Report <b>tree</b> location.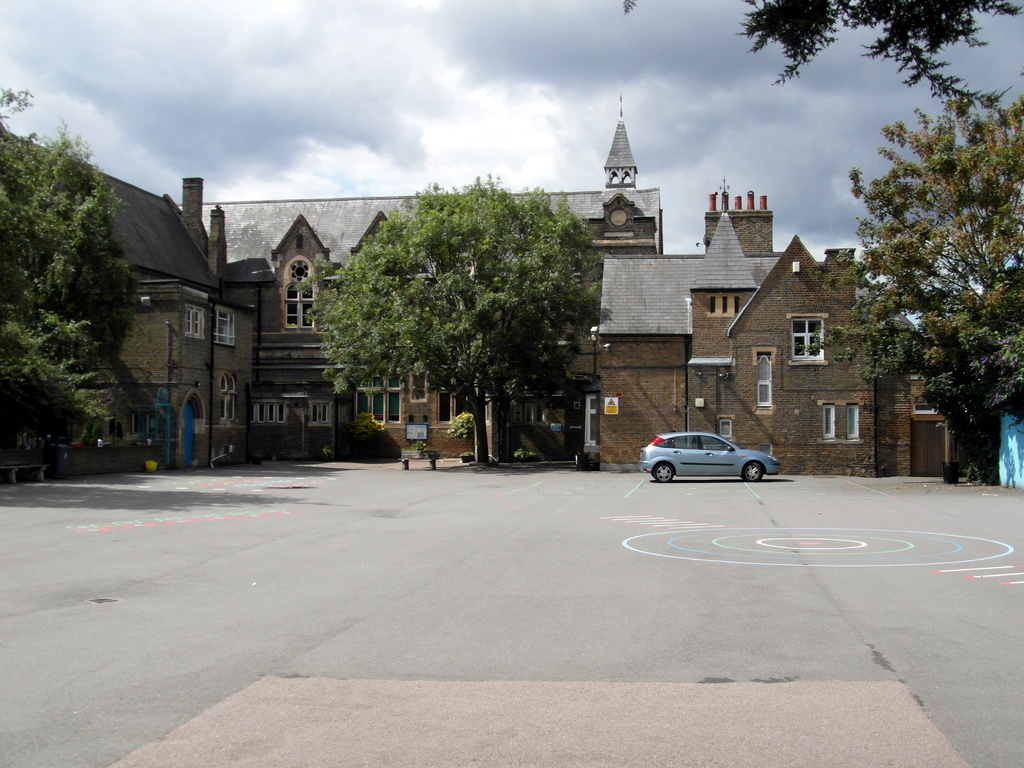
Report: <box>0,83,113,458</box>.
